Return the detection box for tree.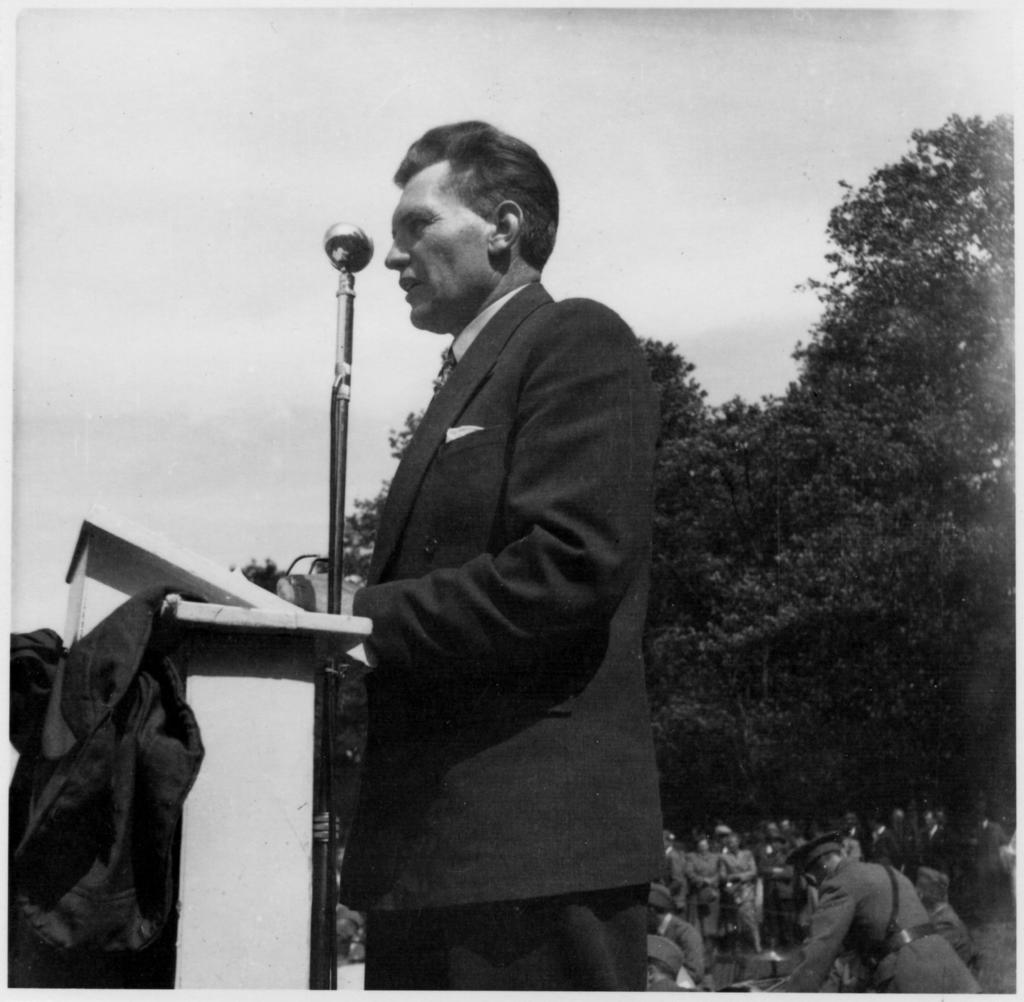
rect(331, 331, 467, 729).
